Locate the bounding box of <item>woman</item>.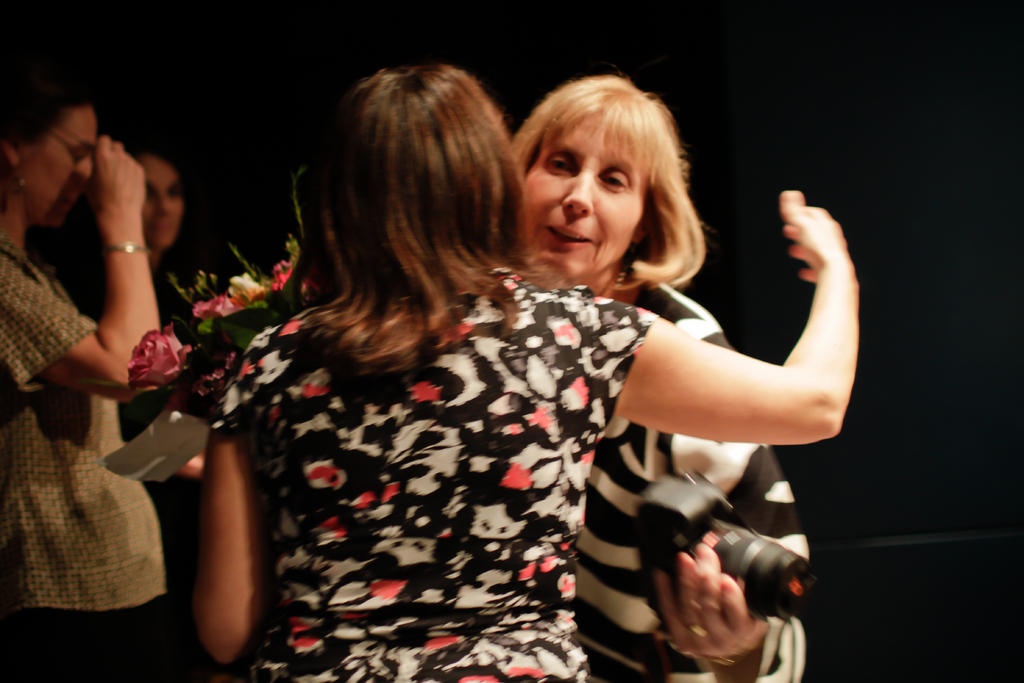
Bounding box: <bbox>0, 85, 173, 682</bbox>.
